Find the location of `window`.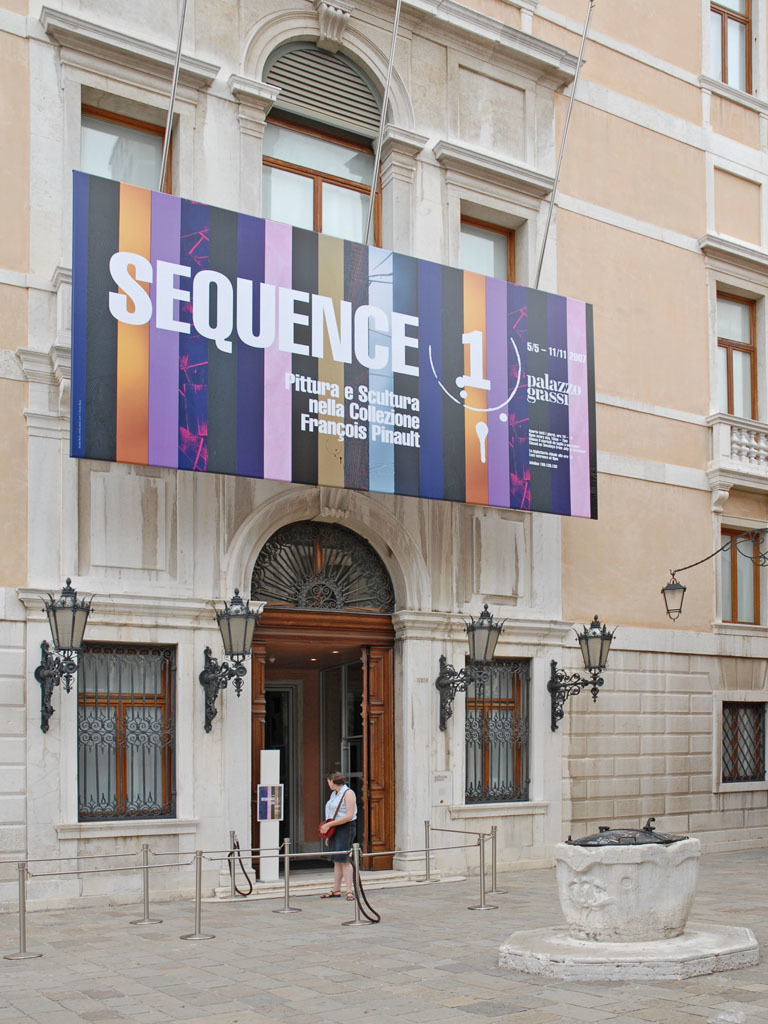
Location: Rect(78, 640, 176, 820).
